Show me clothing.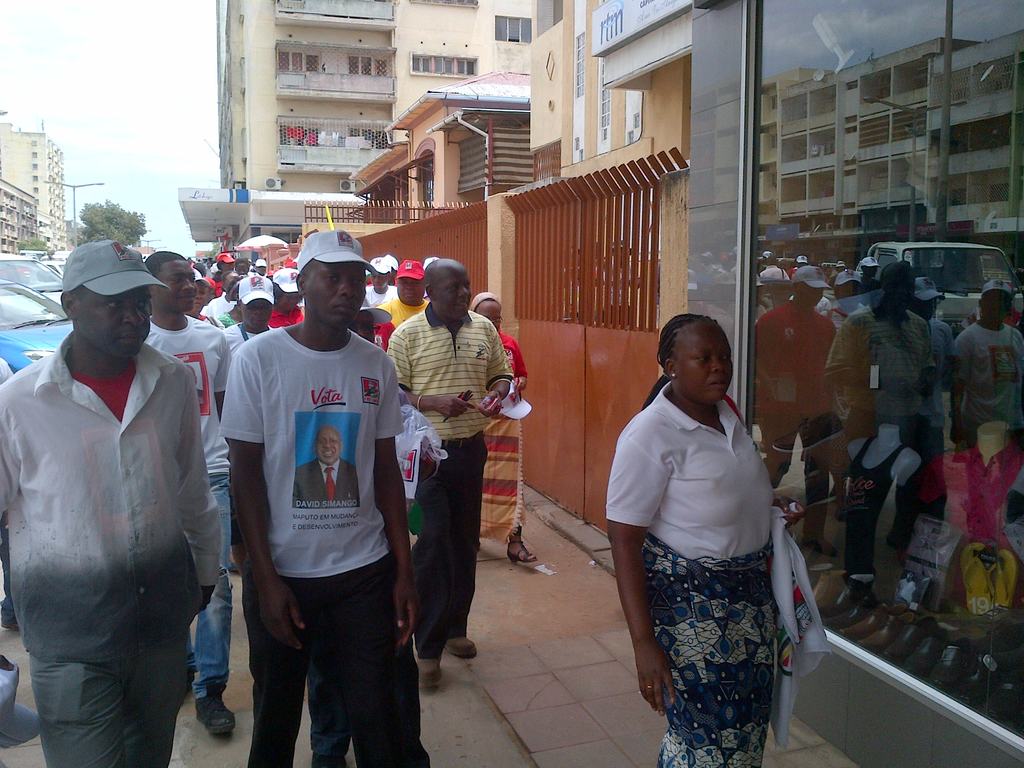
clothing is here: bbox=[393, 294, 422, 333].
